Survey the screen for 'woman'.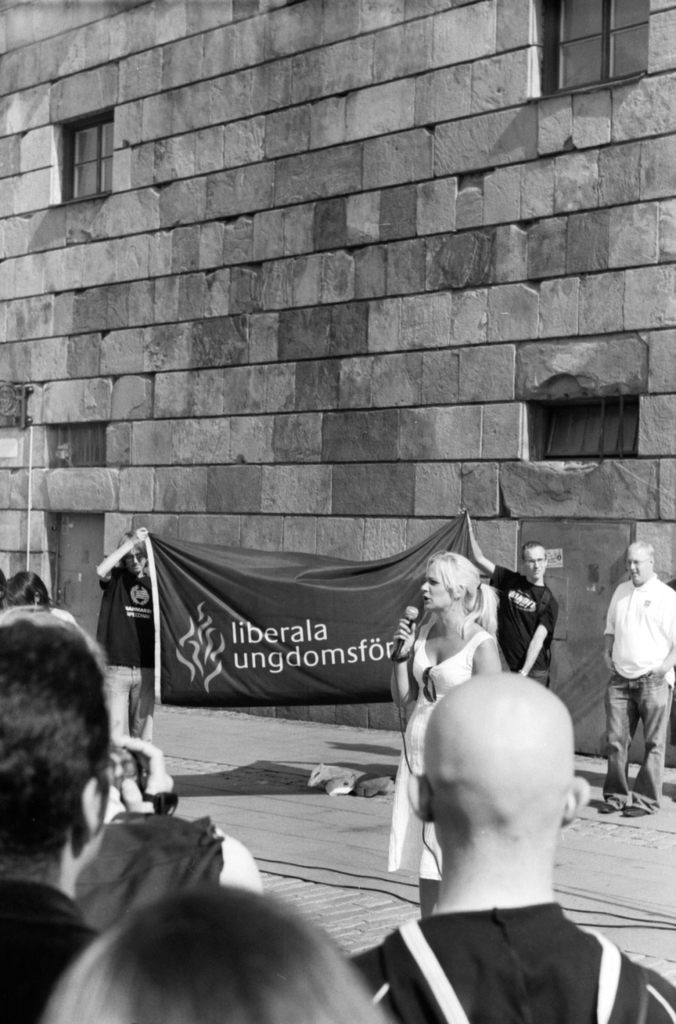
Survey found: [left=390, top=555, right=497, bottom=925].
